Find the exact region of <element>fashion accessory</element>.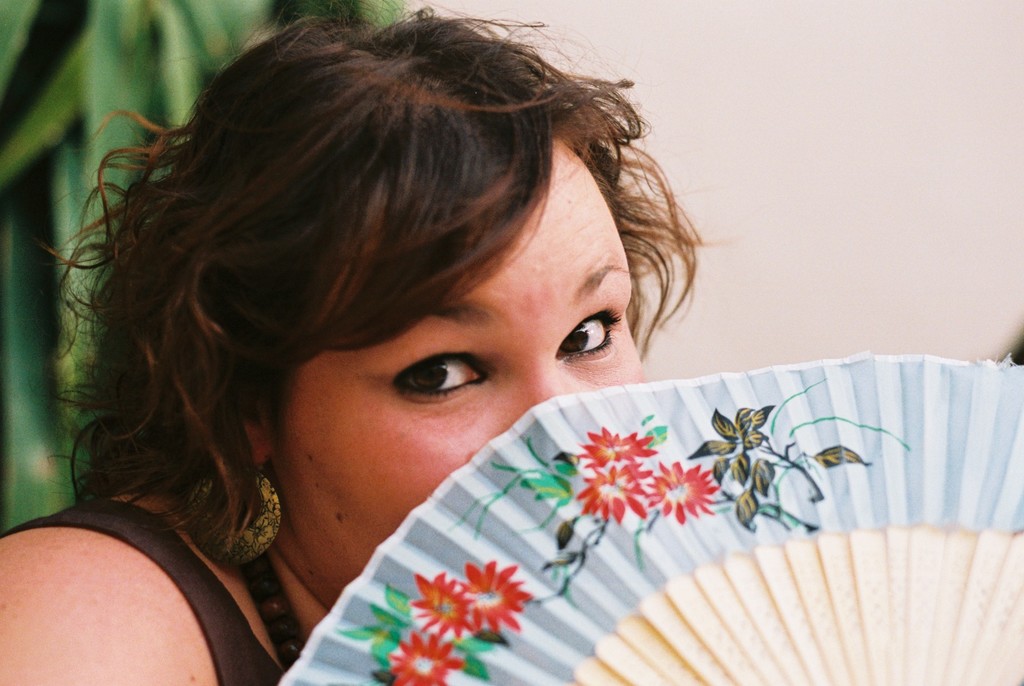
Exact region: box=[253, 559, 304, 665].
